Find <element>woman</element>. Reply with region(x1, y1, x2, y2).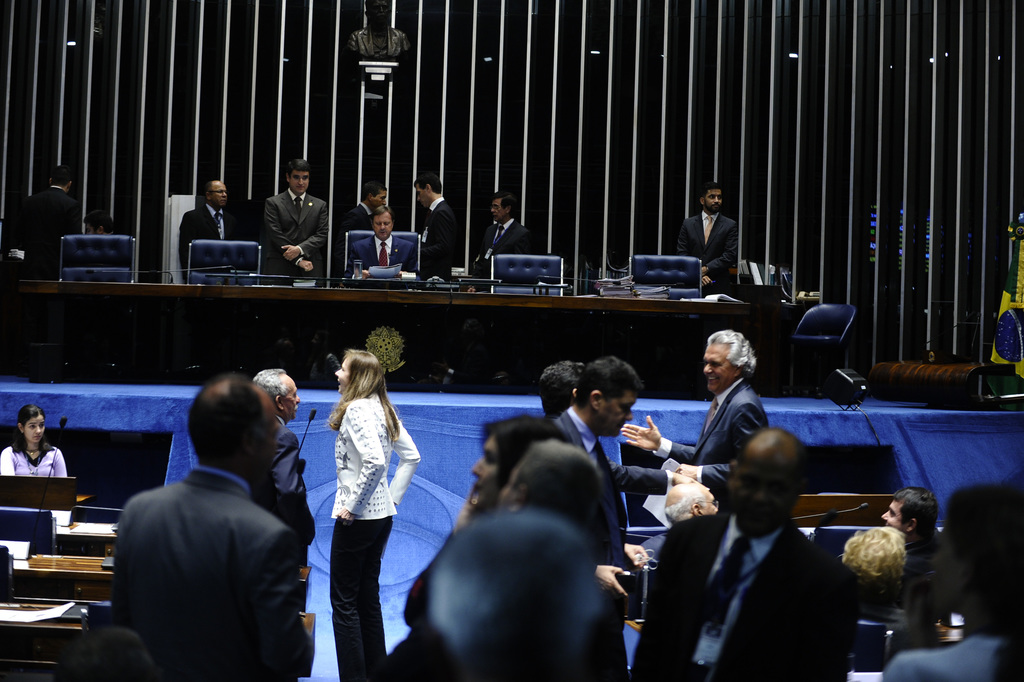
region(309, 332, 413, 665).
